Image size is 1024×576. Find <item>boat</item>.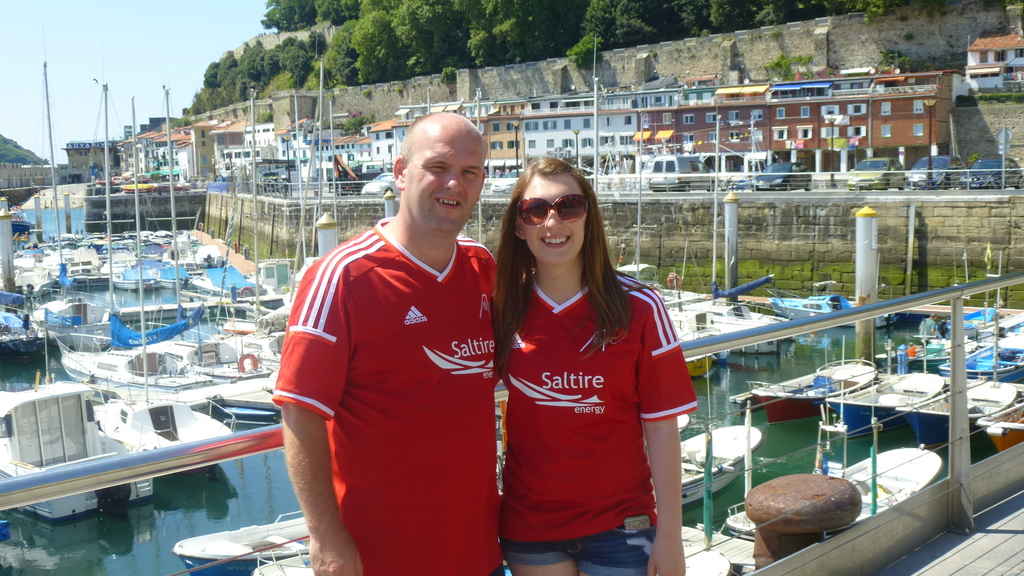
(97,385,259,452).
